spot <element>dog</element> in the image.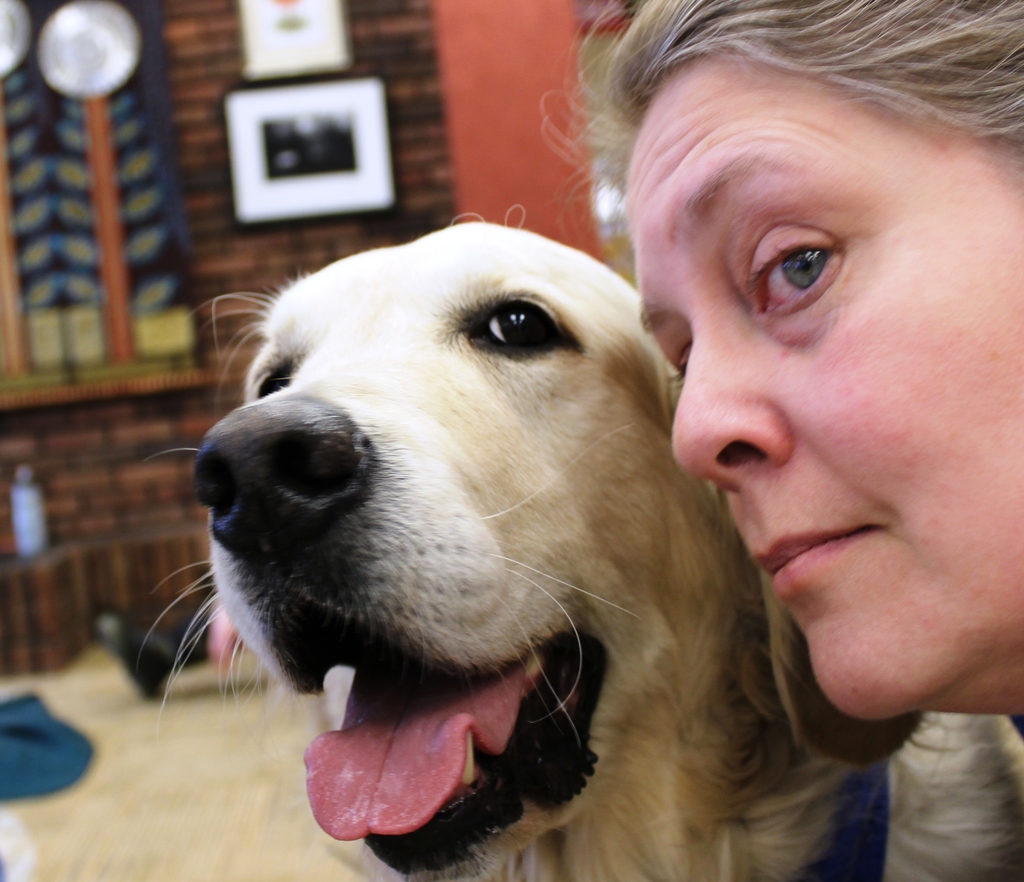
<element>dog</element> found at crop(152, 218, 1023, 881).
